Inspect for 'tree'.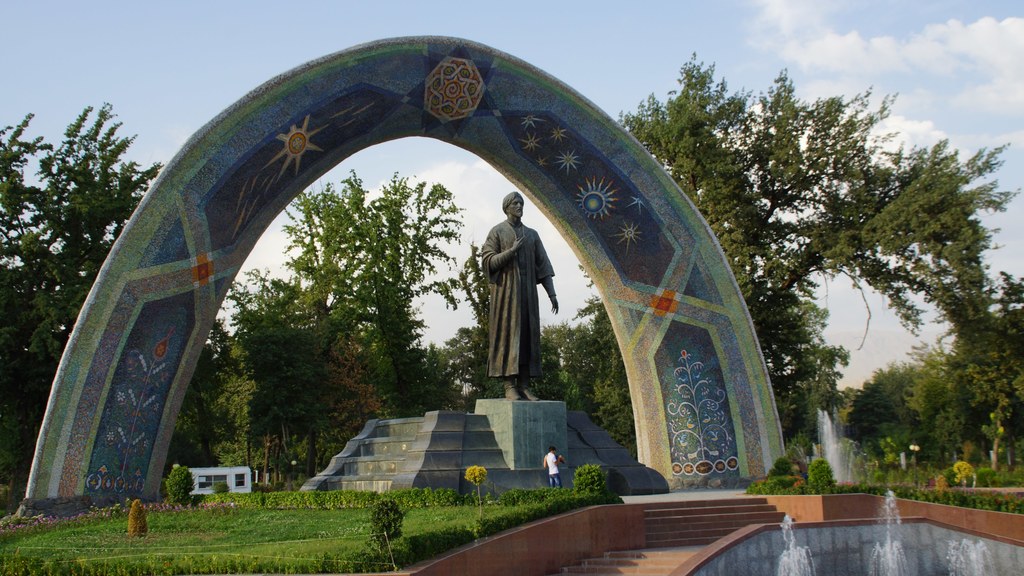
Inspection: 0/102/170/491.
